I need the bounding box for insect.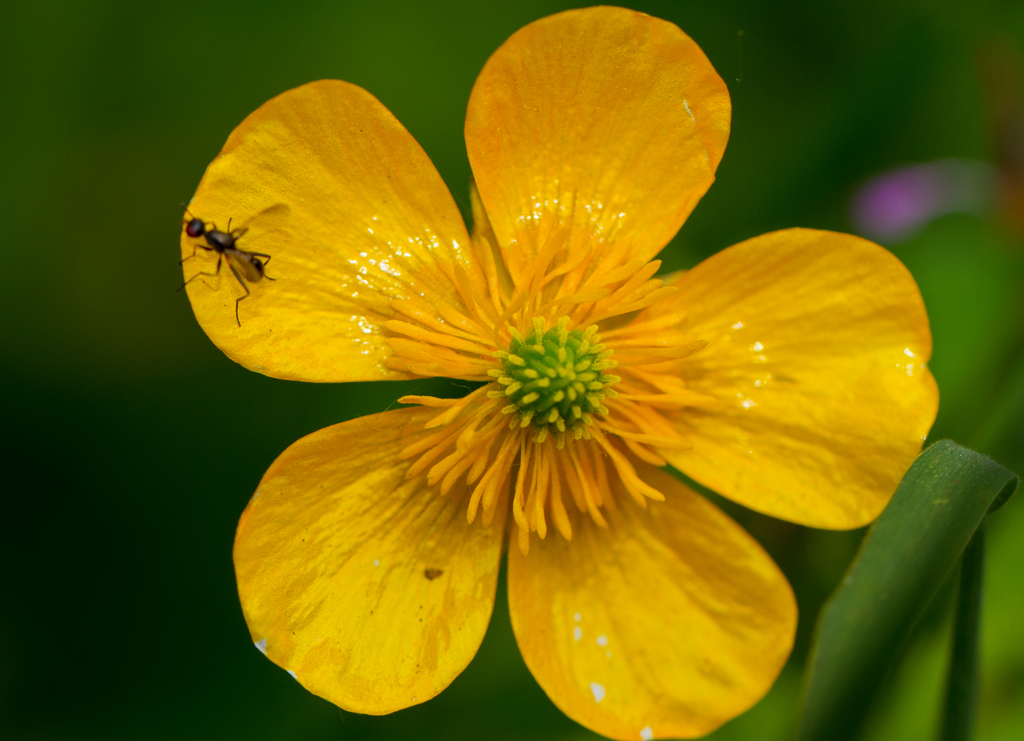
Here it is: bbox(174, 202, 276, 329).
